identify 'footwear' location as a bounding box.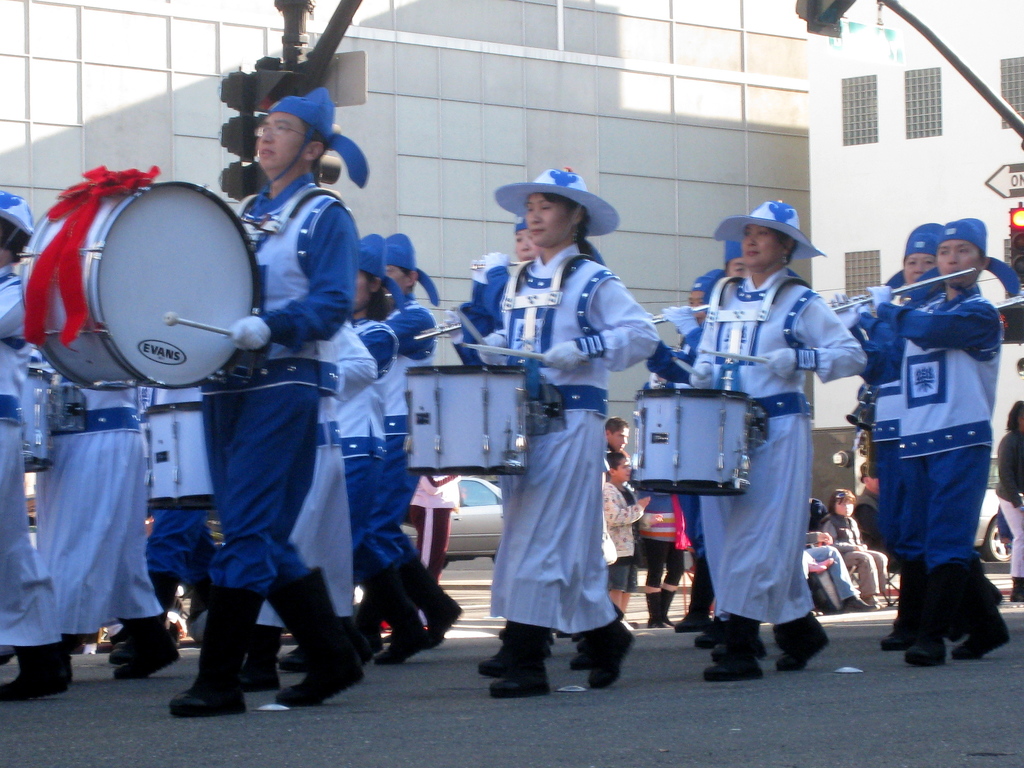
[left=246, top=623, right=288, bottom=694].
